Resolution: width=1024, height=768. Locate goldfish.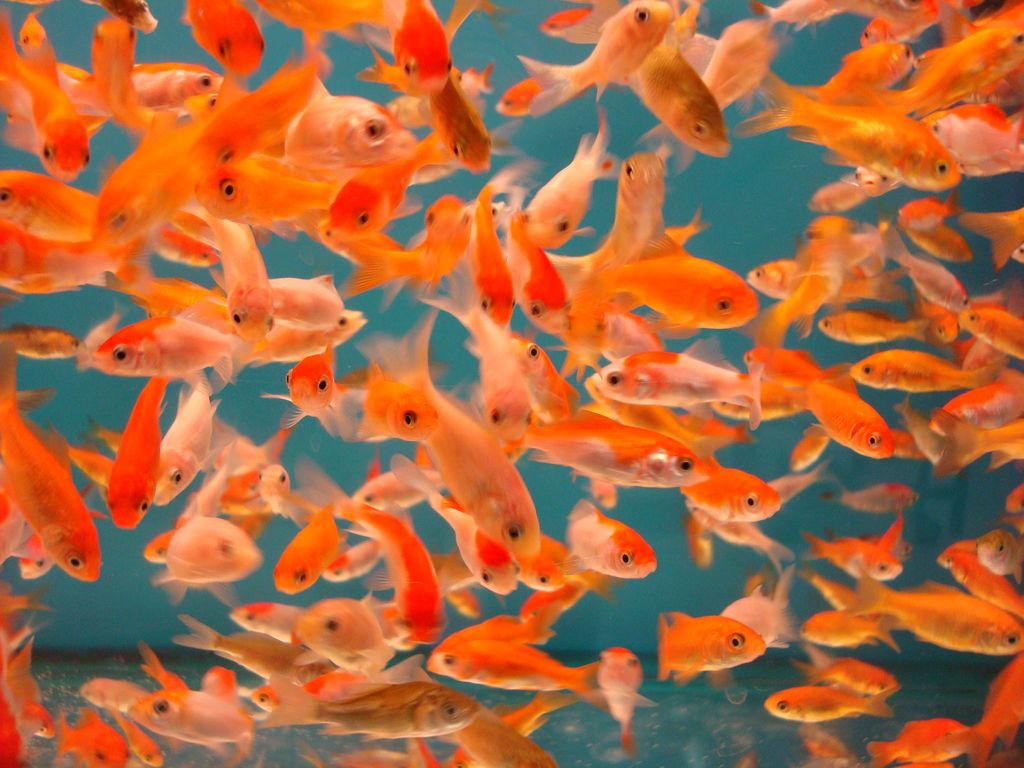
select_region(645, 599, 775, 691).
